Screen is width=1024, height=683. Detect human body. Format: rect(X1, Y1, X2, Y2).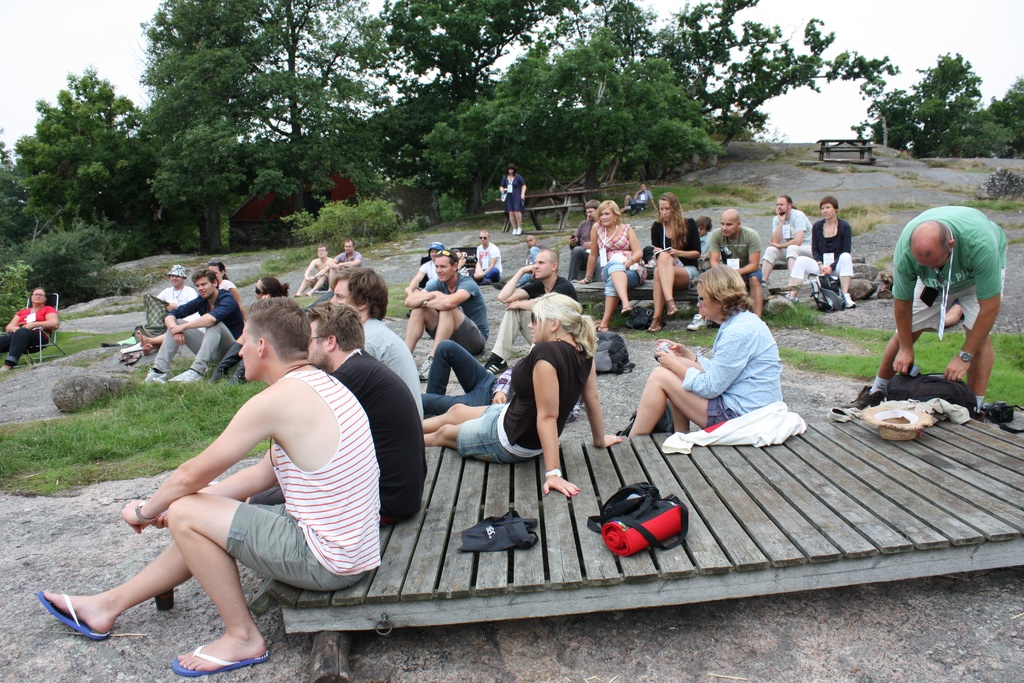
rect(209, 260, 239, 306).
